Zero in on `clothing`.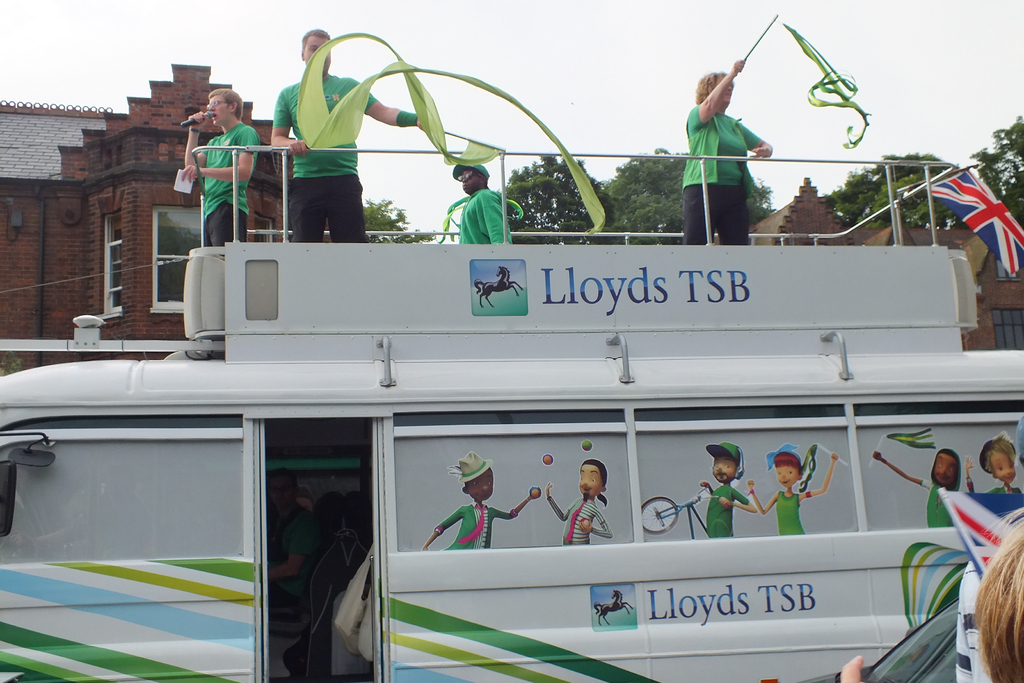
Zeroed in: detection(703, 483, 744, 534).
